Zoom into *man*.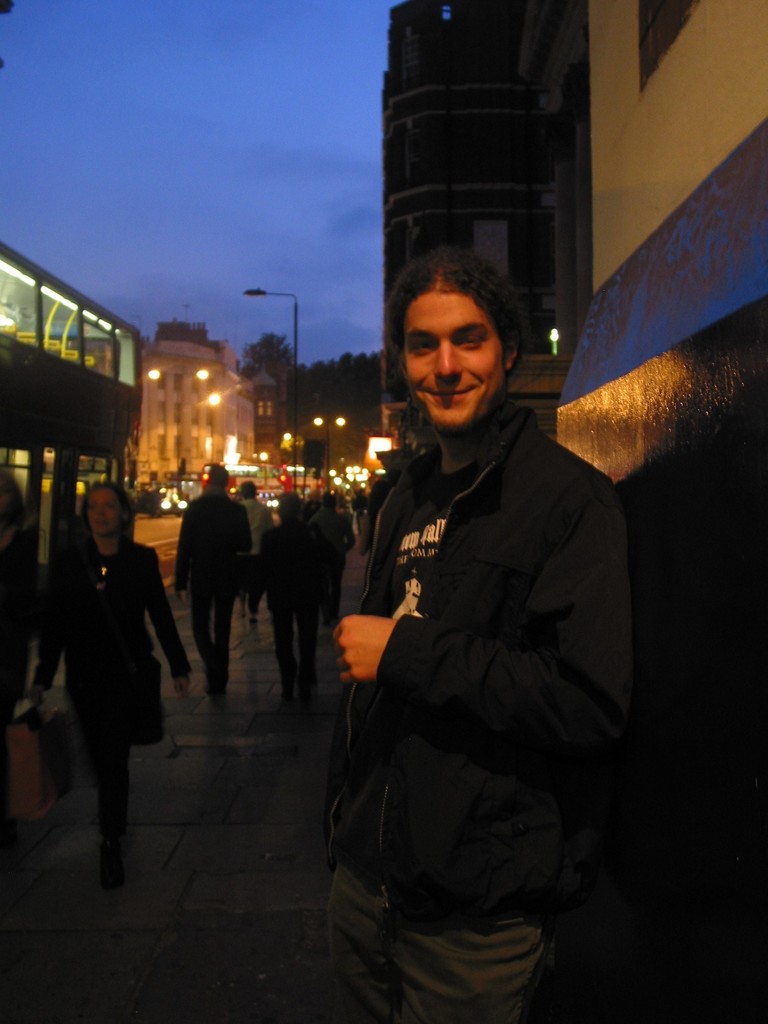
Zoom target: box=[236, 477, 272, 617].
